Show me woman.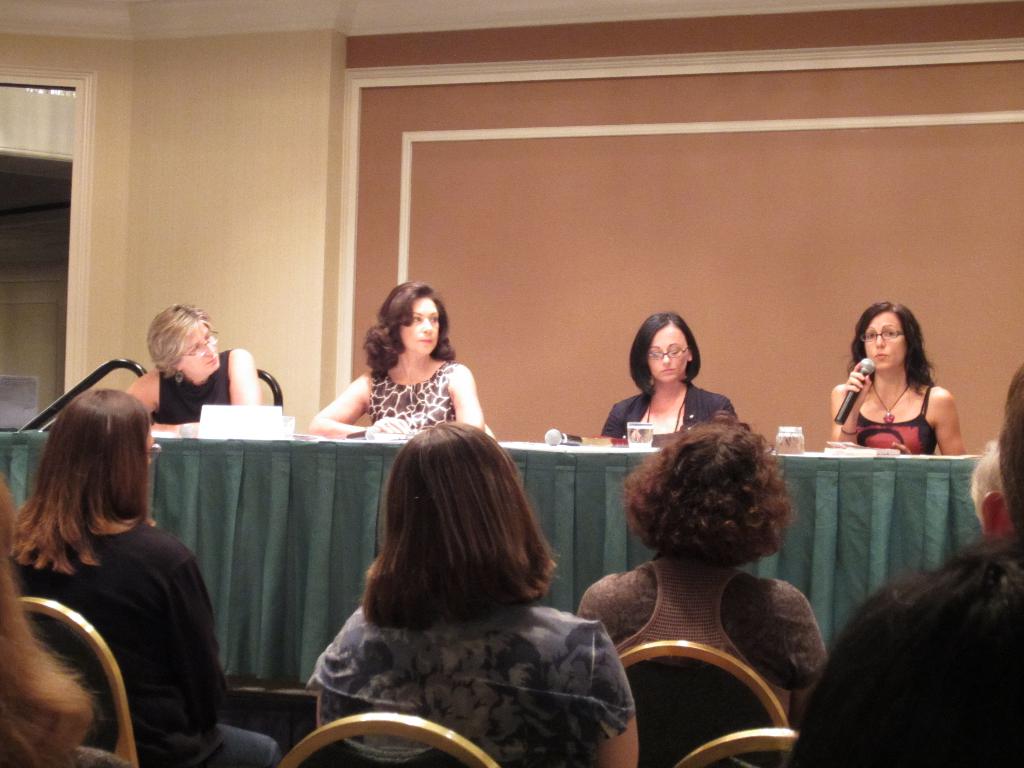
woman is here: (600, 312, 740, 439).
